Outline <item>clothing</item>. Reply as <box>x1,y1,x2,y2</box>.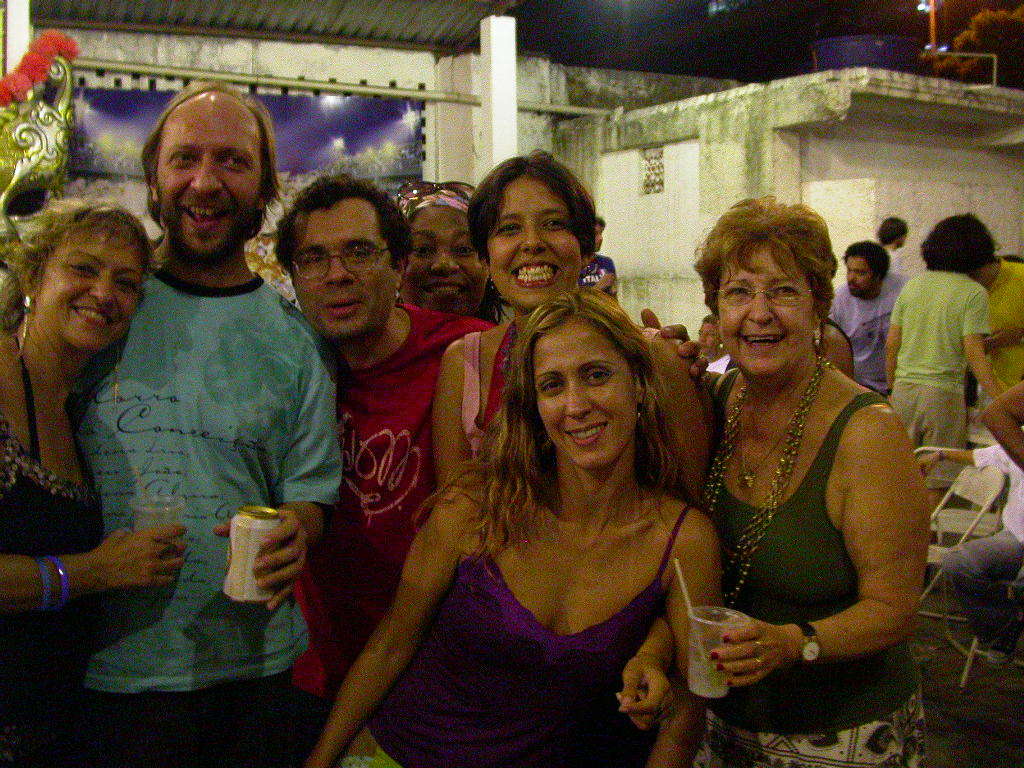
<box>980,256,1021,401</box>.
